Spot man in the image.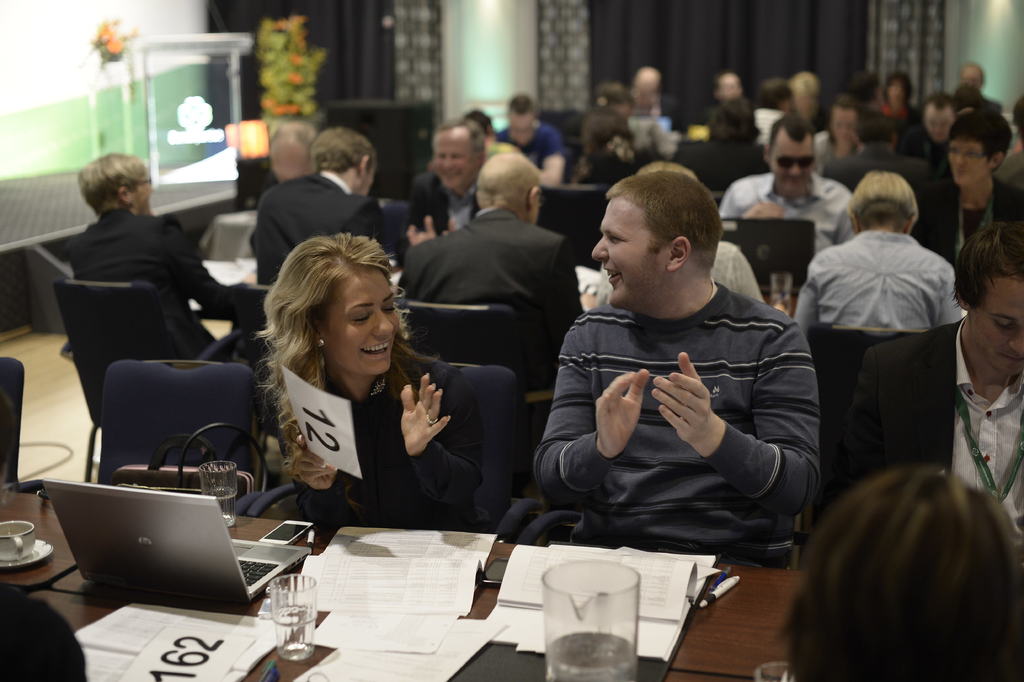
man found at <bbox>719, 116, 857, 267</bbox>.
